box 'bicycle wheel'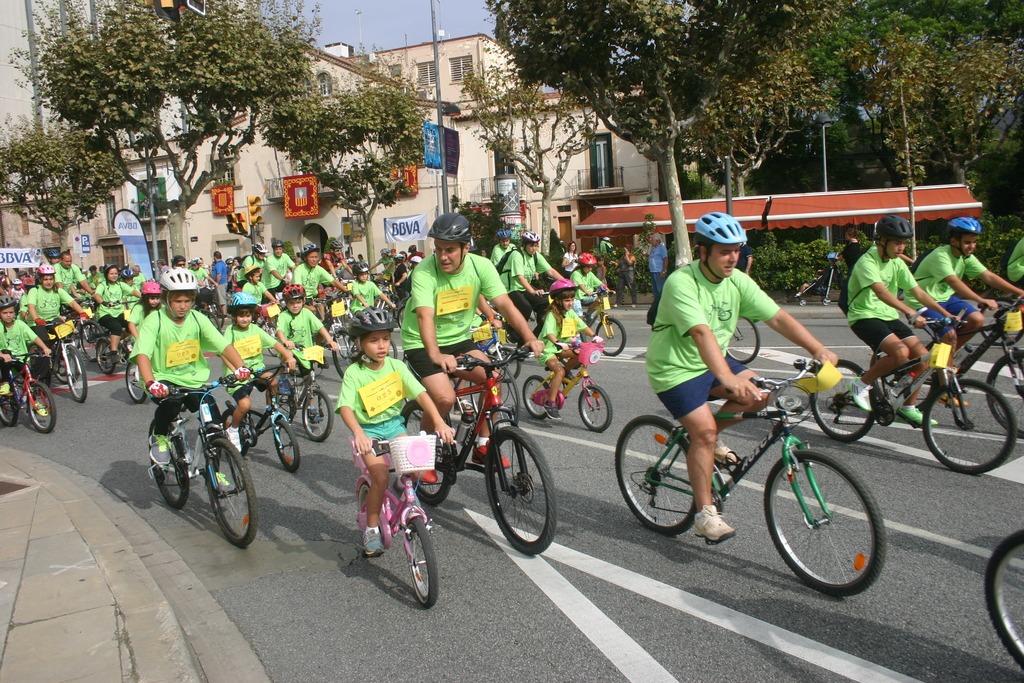
<region>0, 381, 16, 427</region>
